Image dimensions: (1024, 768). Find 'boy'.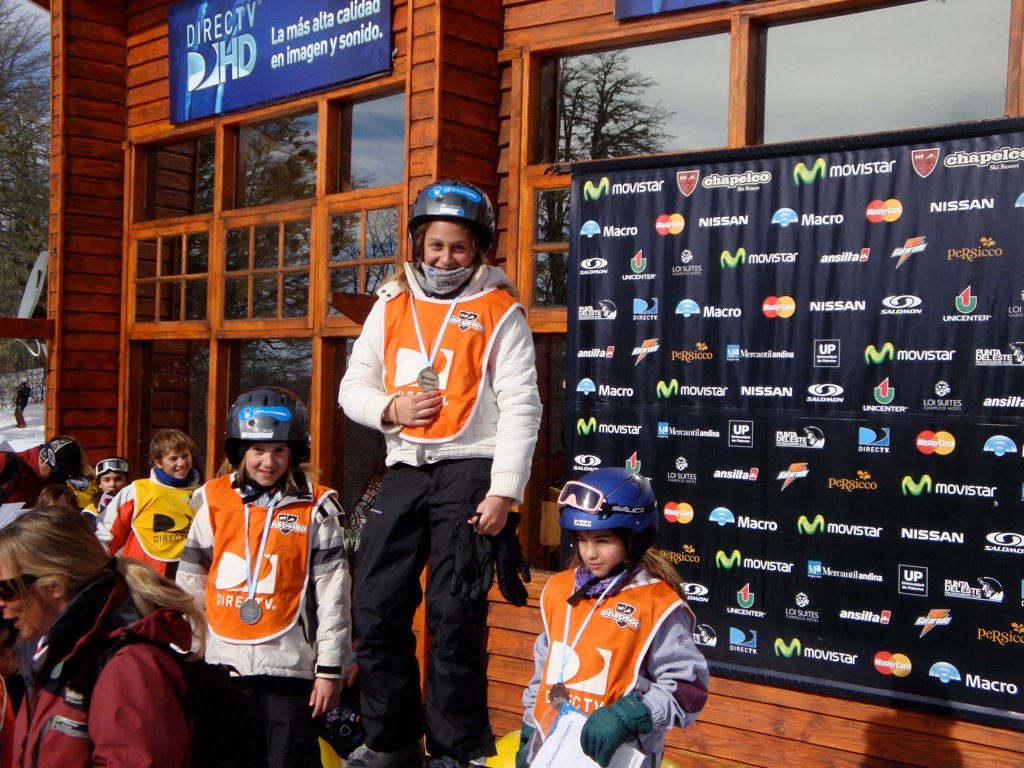
select_region(164, 405, 345, 743).
